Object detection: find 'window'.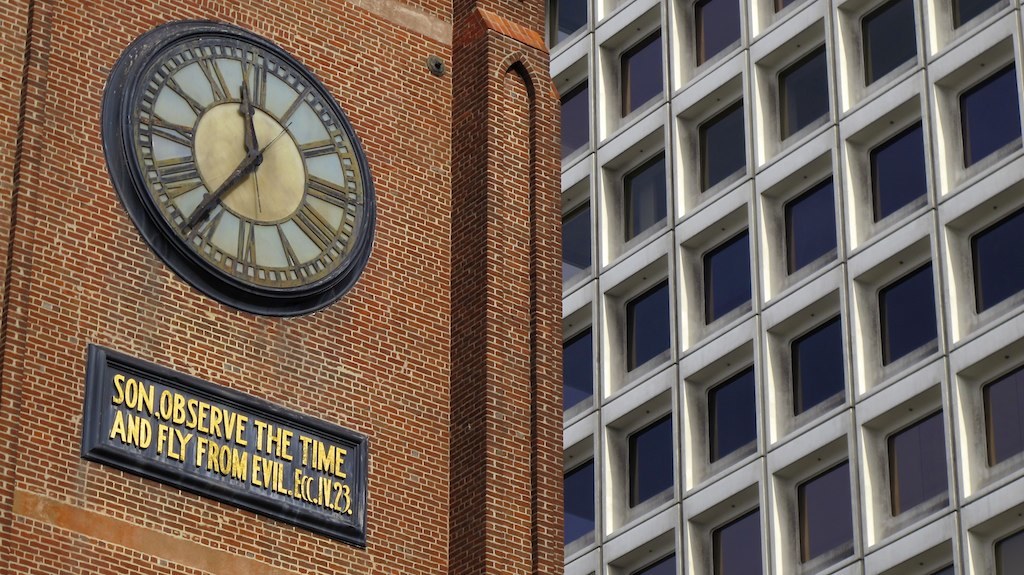
{"left": 711, "top": 363, "right": 754, "bottom": 472}.
